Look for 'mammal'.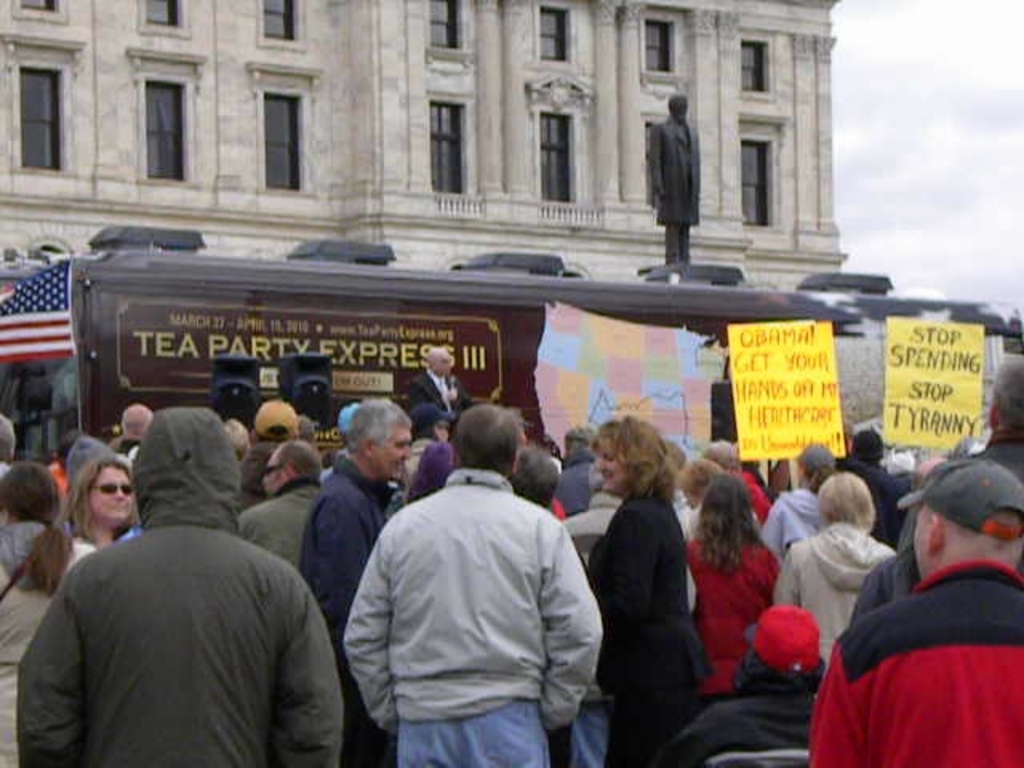
Found: 990/358/1022/483.
